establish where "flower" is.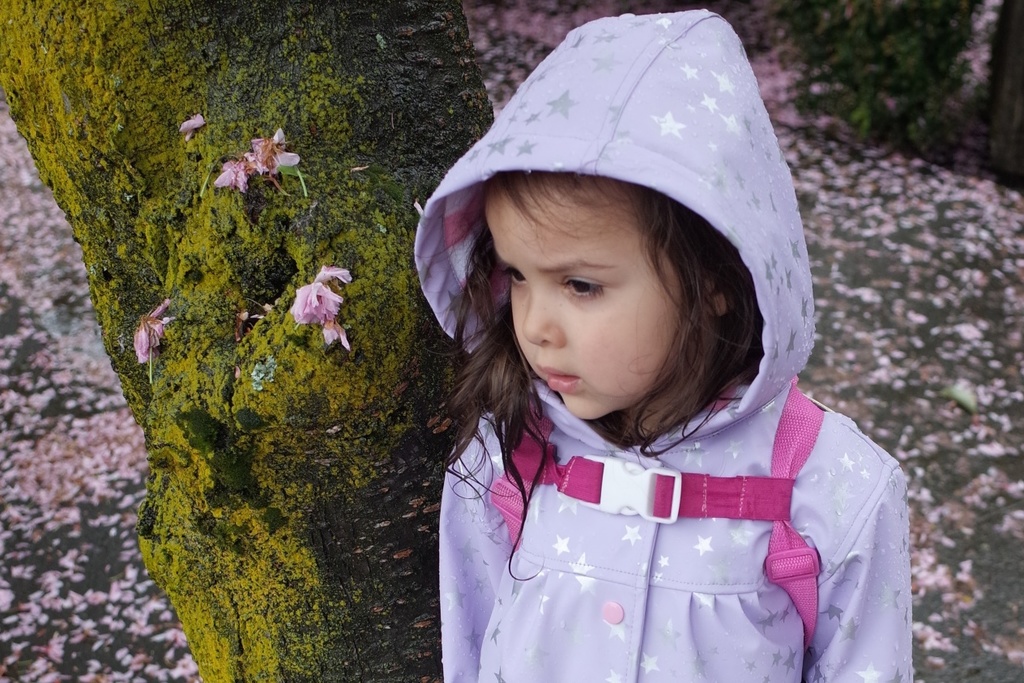
Established at locate(133, 297, 176, 366).
